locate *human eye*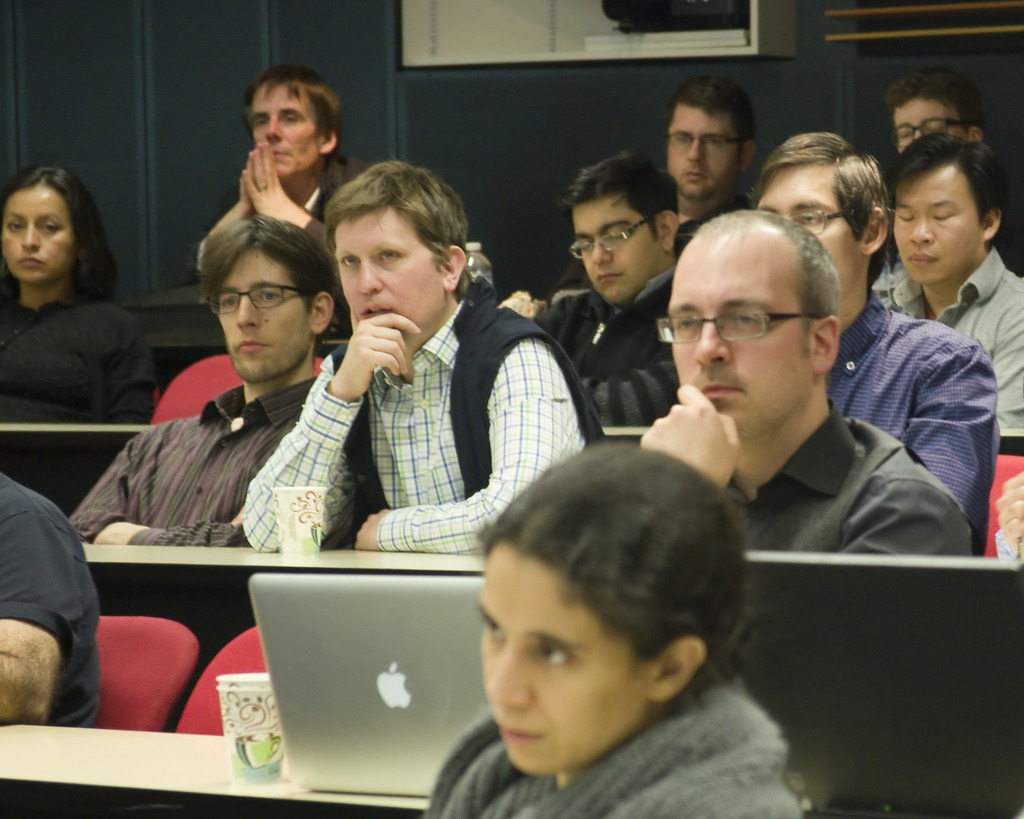
detection(538, 641, 573, 668)
